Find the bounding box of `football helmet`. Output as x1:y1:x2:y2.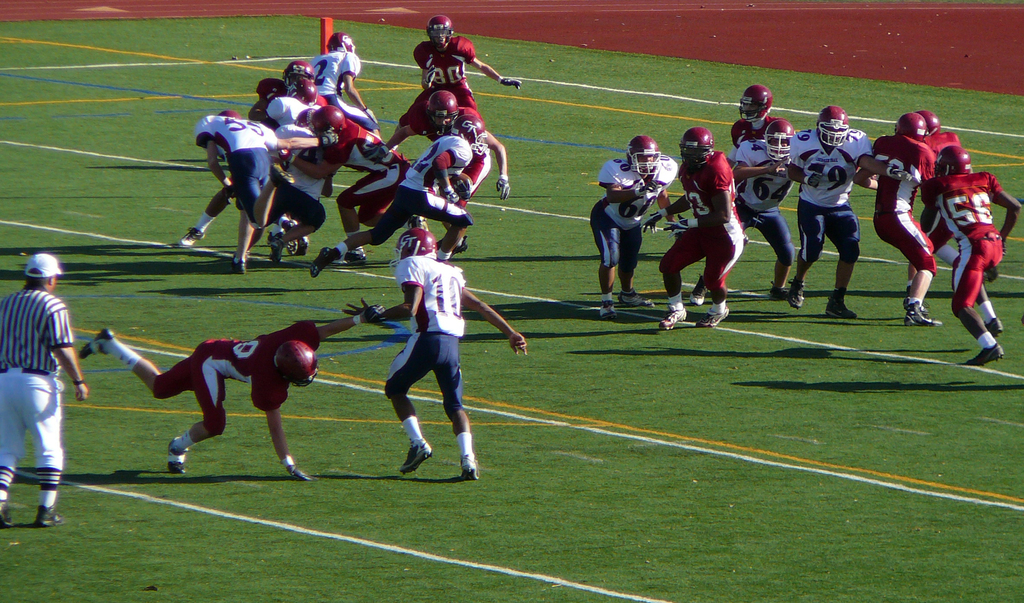
766:115:795:165.
